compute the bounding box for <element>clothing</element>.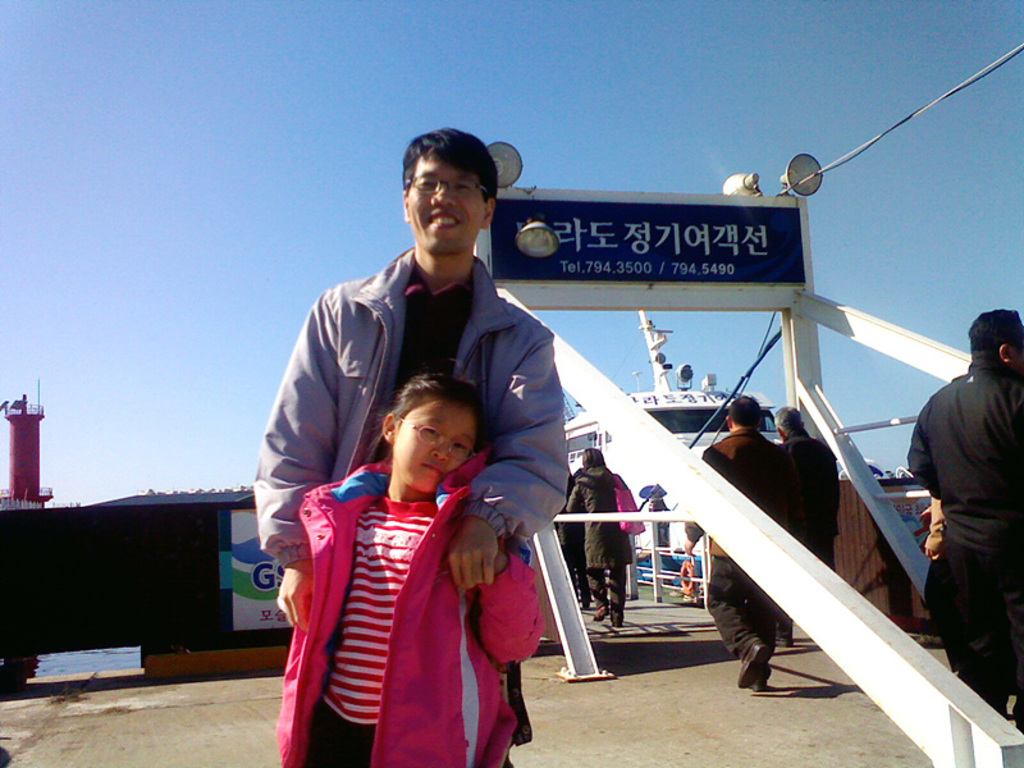
Rect(566, 468, 639, 631).
